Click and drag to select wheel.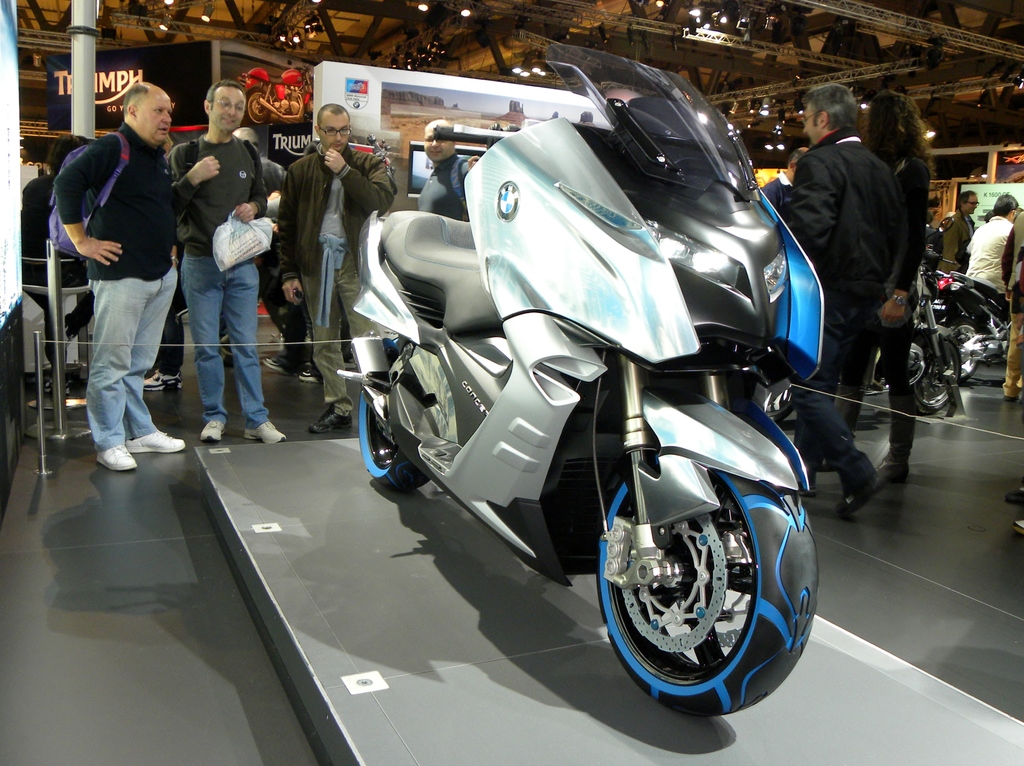
Selection: pyautogui.locateOnScreen(244, 85, 273, 125).
